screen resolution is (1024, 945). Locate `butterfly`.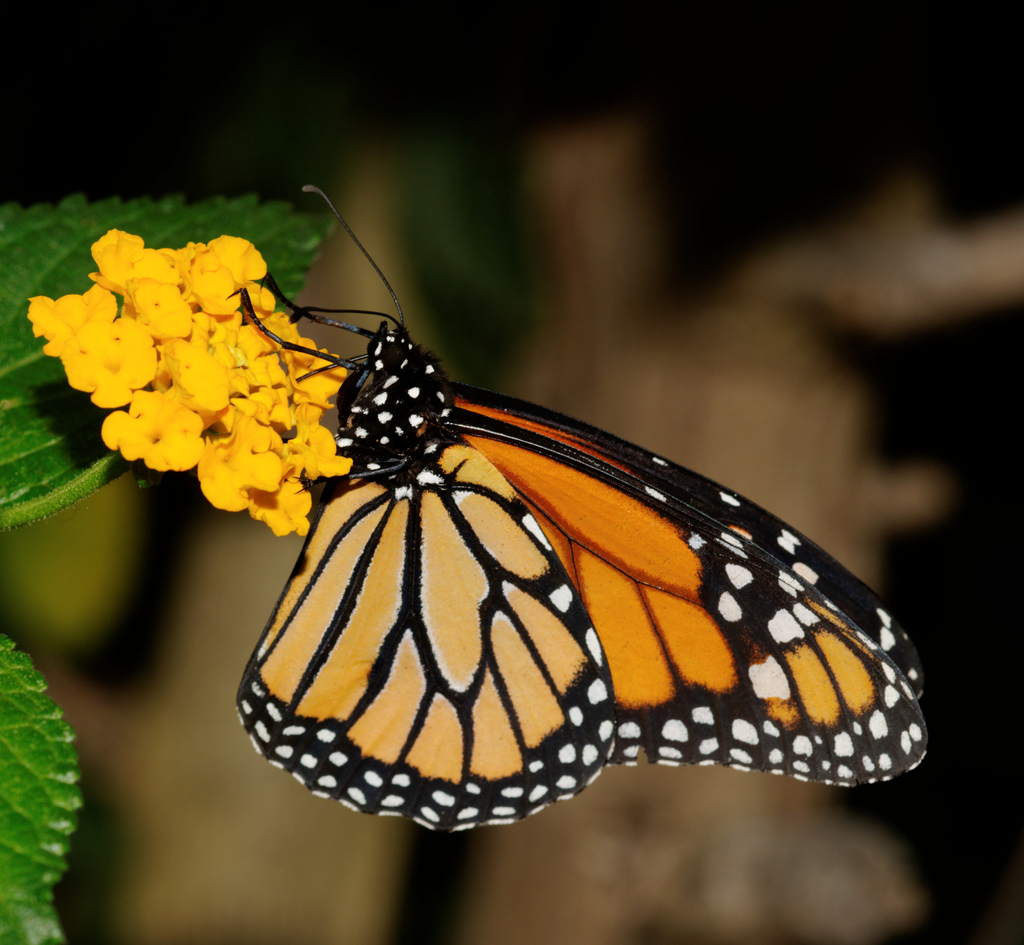
locate(205, 198, 955, 862).
